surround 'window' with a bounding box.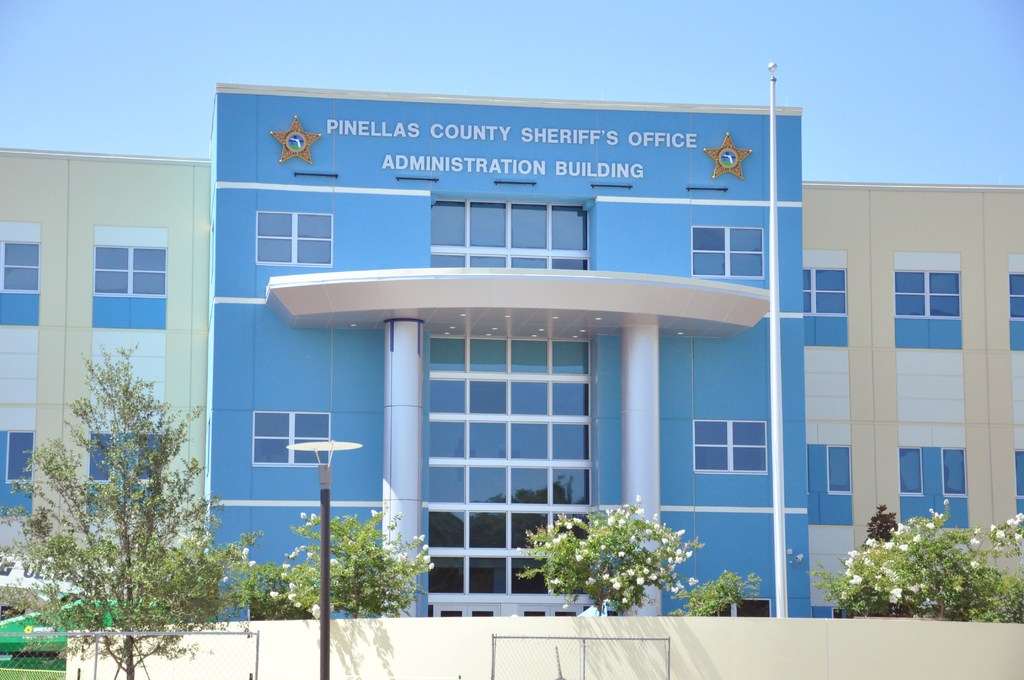
[left=891, top=444, right=927, bottom=494].
